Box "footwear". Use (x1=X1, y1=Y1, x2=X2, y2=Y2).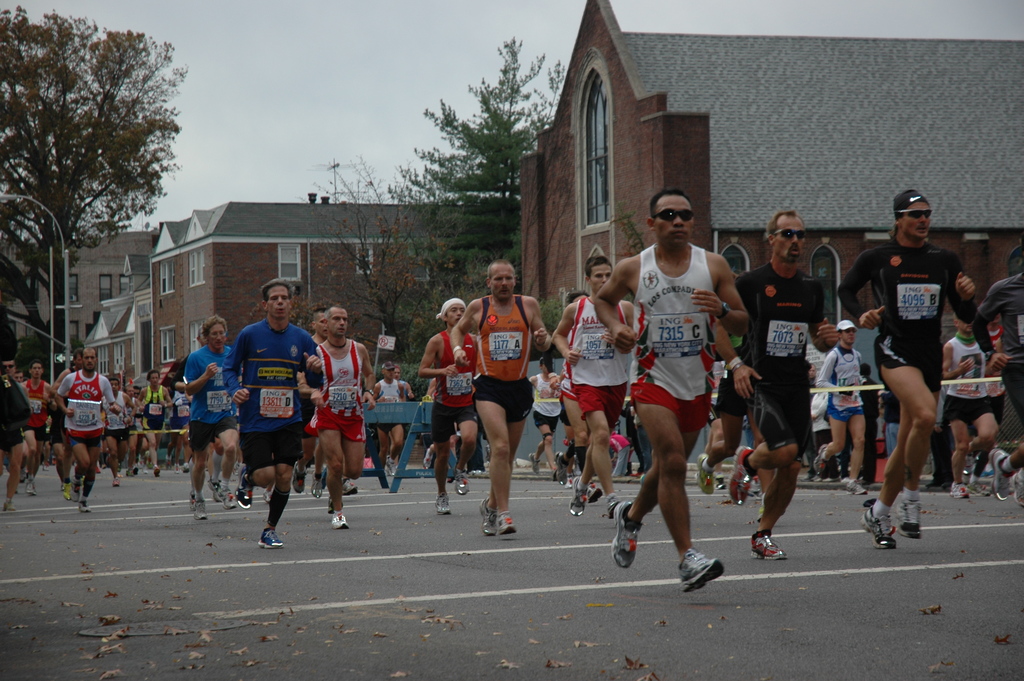
(x1=290, y1=462, x2=307, y2=498).
